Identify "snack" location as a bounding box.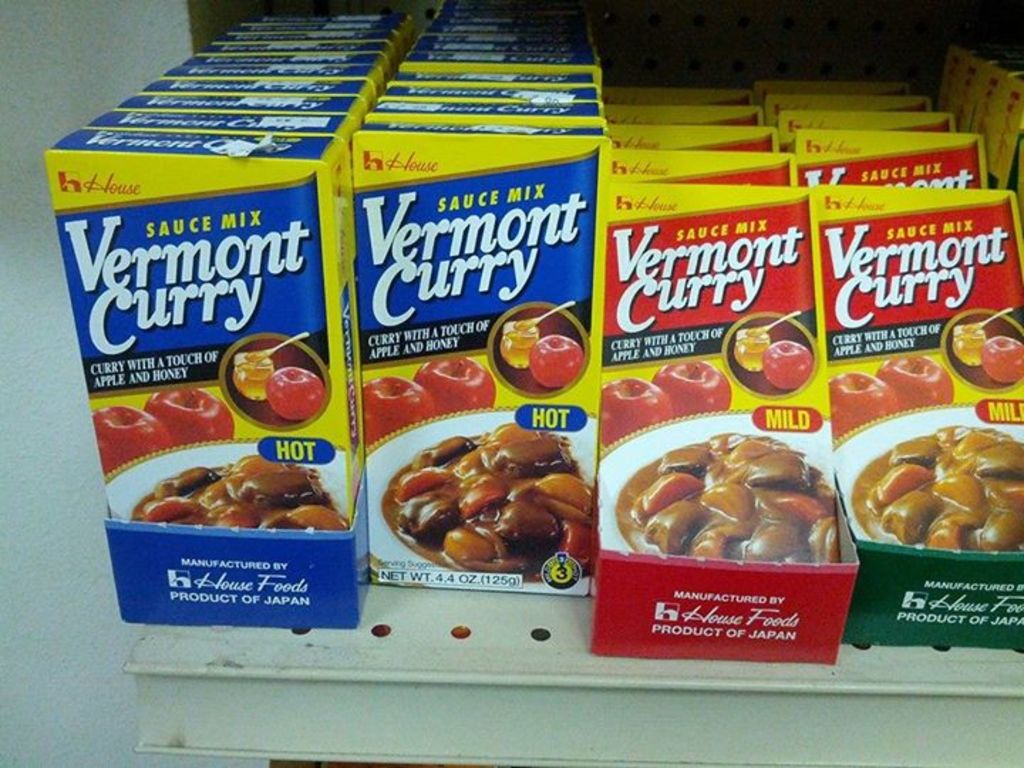
Rect(596, 425, 838, 602).
